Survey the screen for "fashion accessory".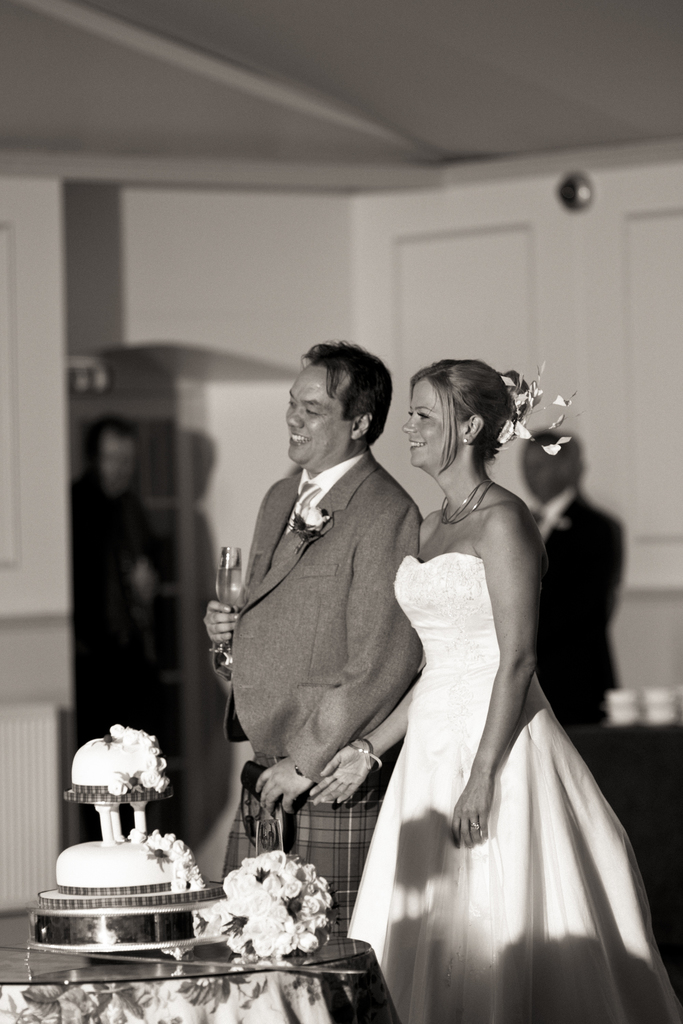
Survey found: x1=470, y1=820, x2=481, y2=837.
